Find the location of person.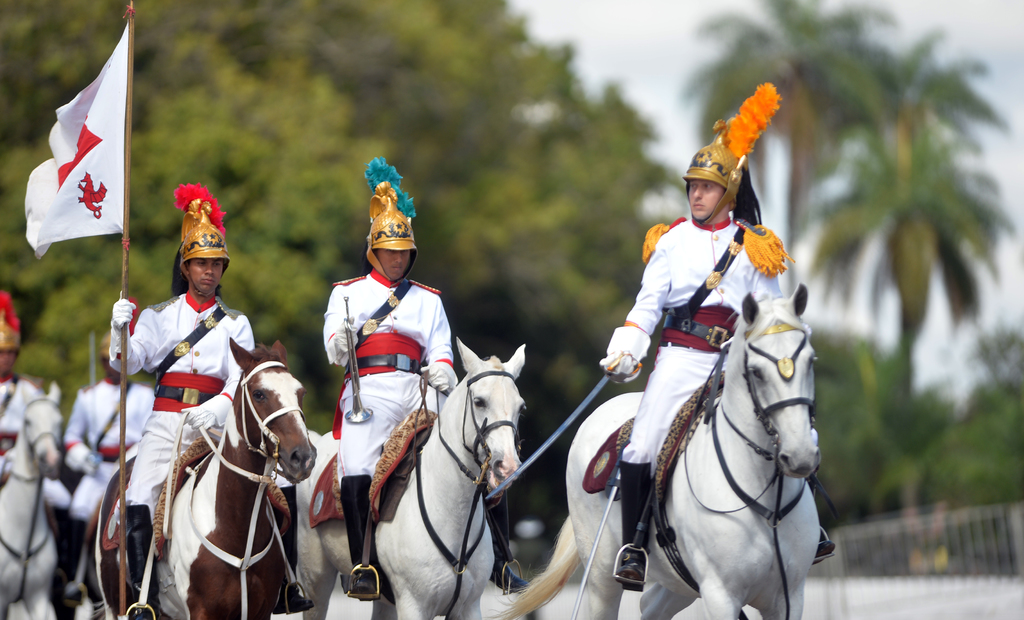
Location: [x1=58, y1=340, x2=154, y2=598].
